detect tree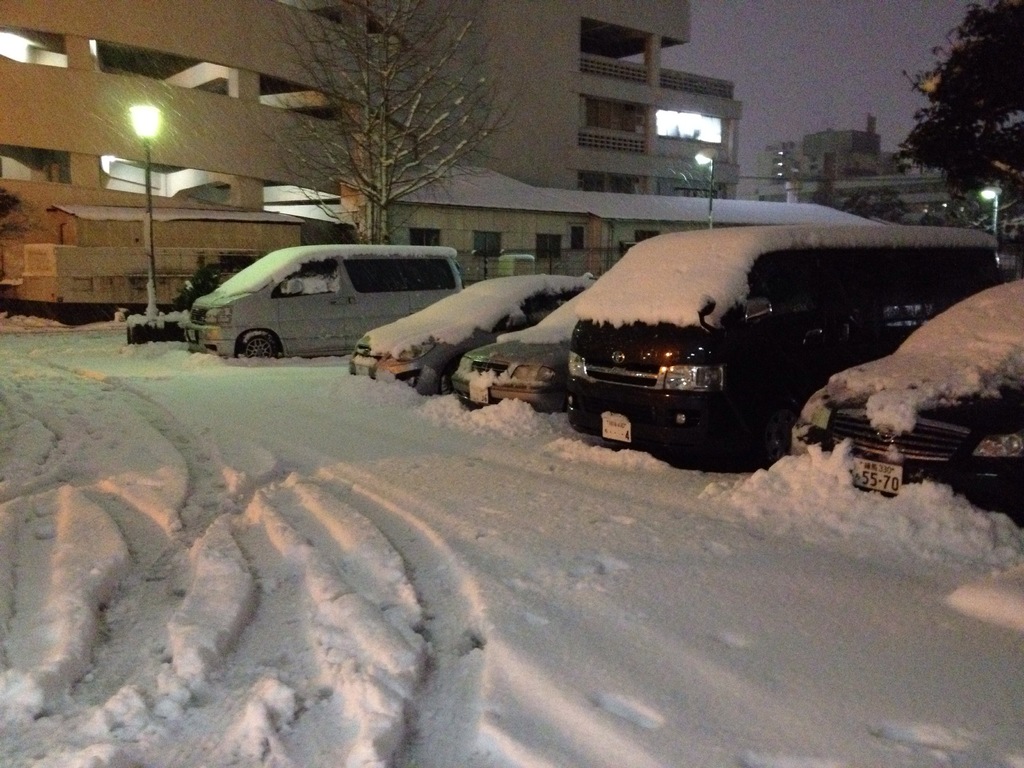
[x1=900, y1=9, x2=1021, y2=215]
